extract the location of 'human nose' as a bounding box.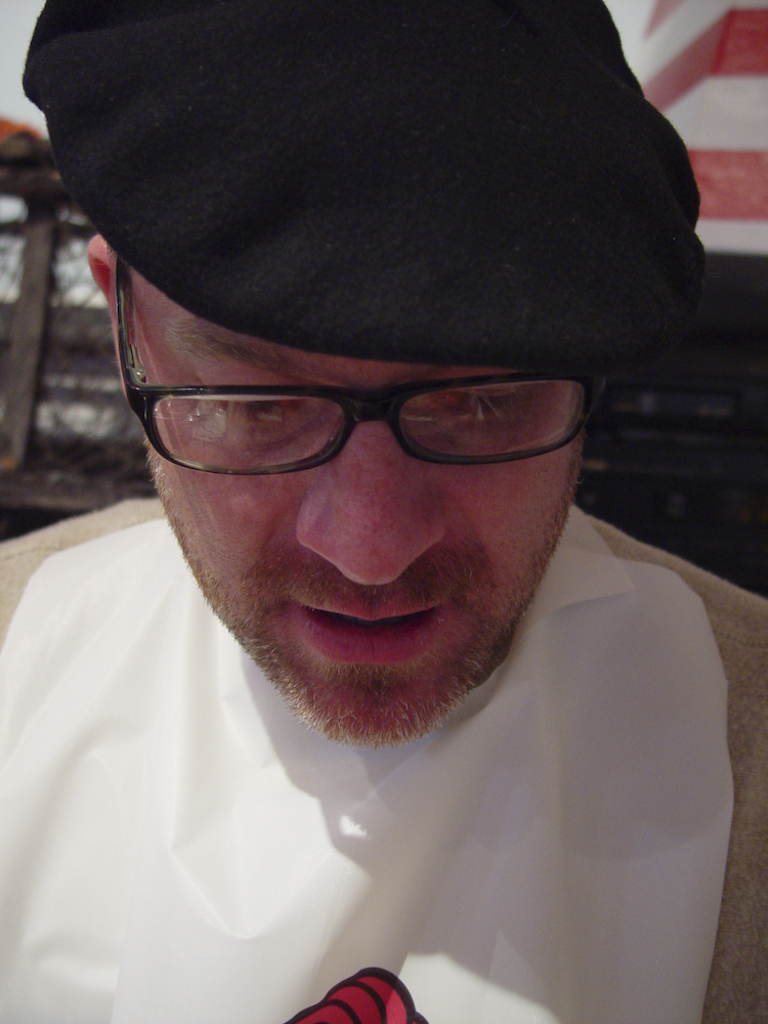
(288,432,450,583).
